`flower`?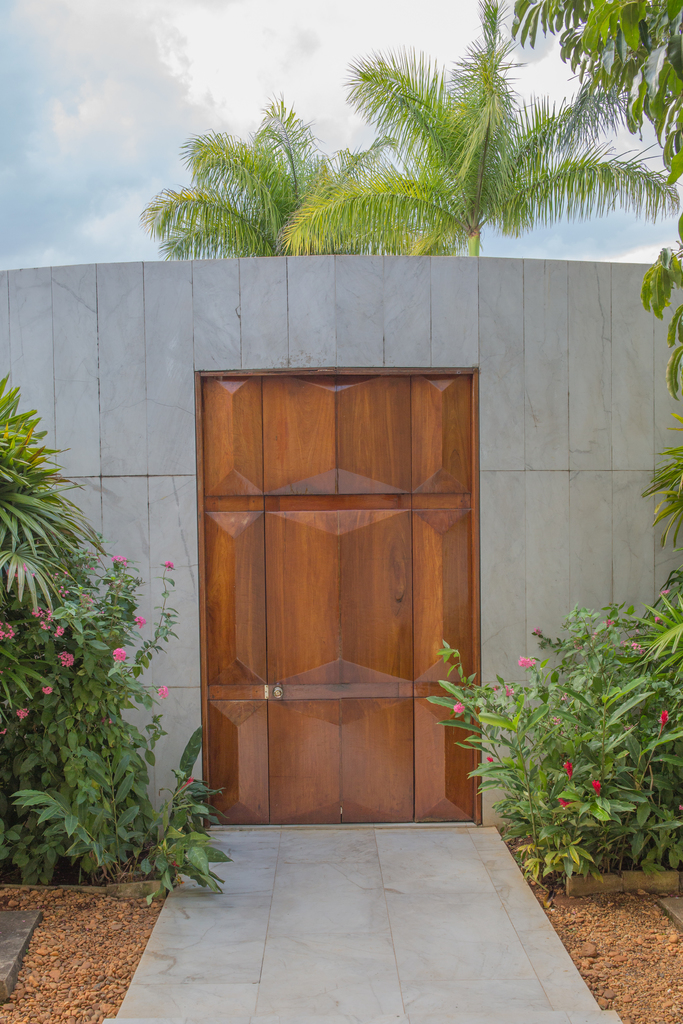
15/709/35/723
